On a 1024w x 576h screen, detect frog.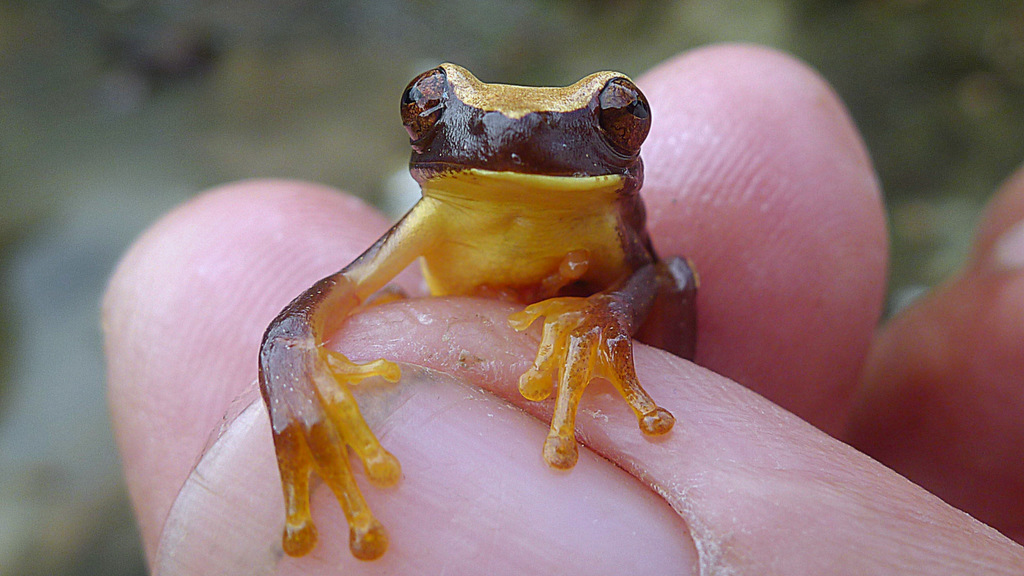
crop(256, 62, 701, 561).
